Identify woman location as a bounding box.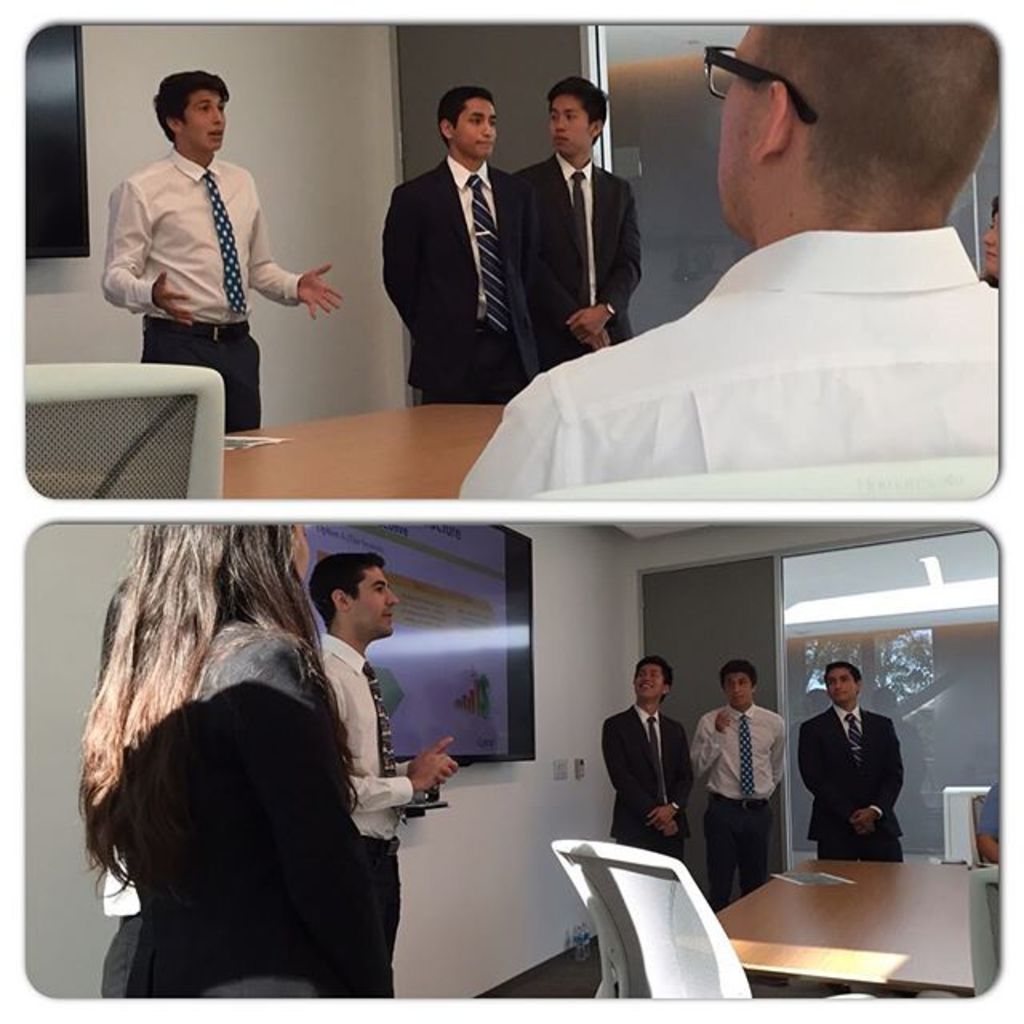
crop(67, 491, 410, 1023).
